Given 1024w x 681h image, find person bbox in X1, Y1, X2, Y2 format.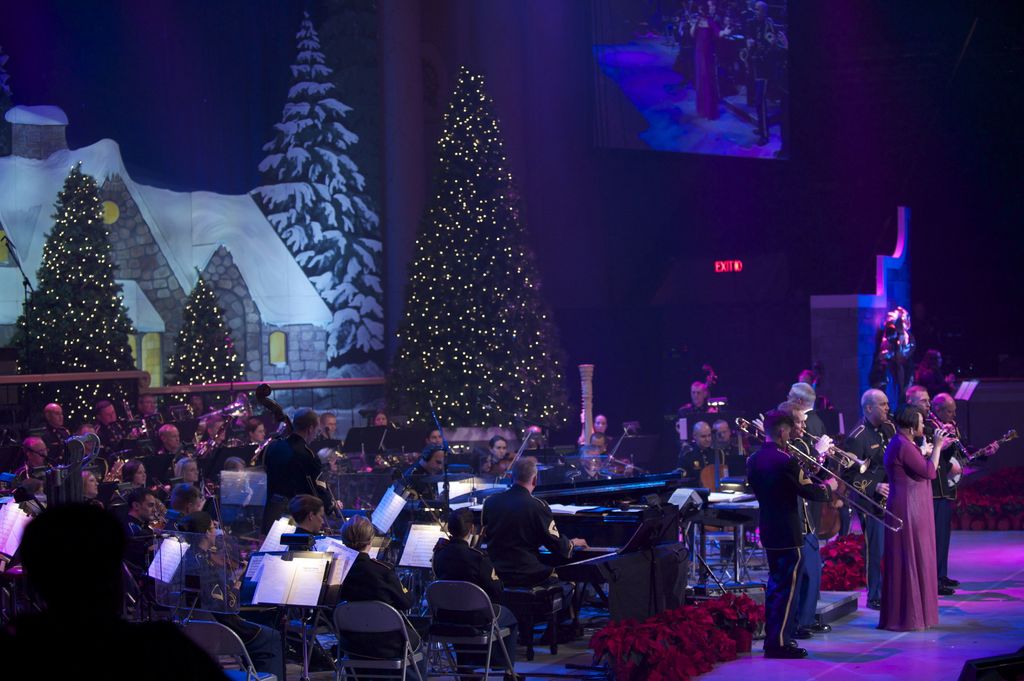
765, 387, 856, 661.
